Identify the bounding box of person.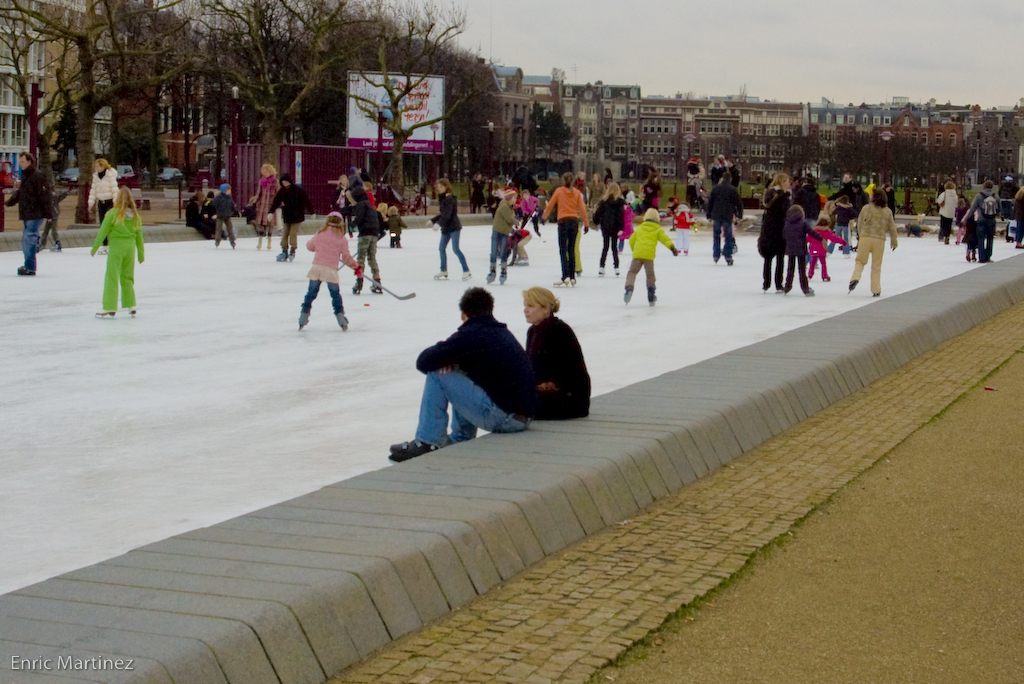
(249, 156, 285, 254).
